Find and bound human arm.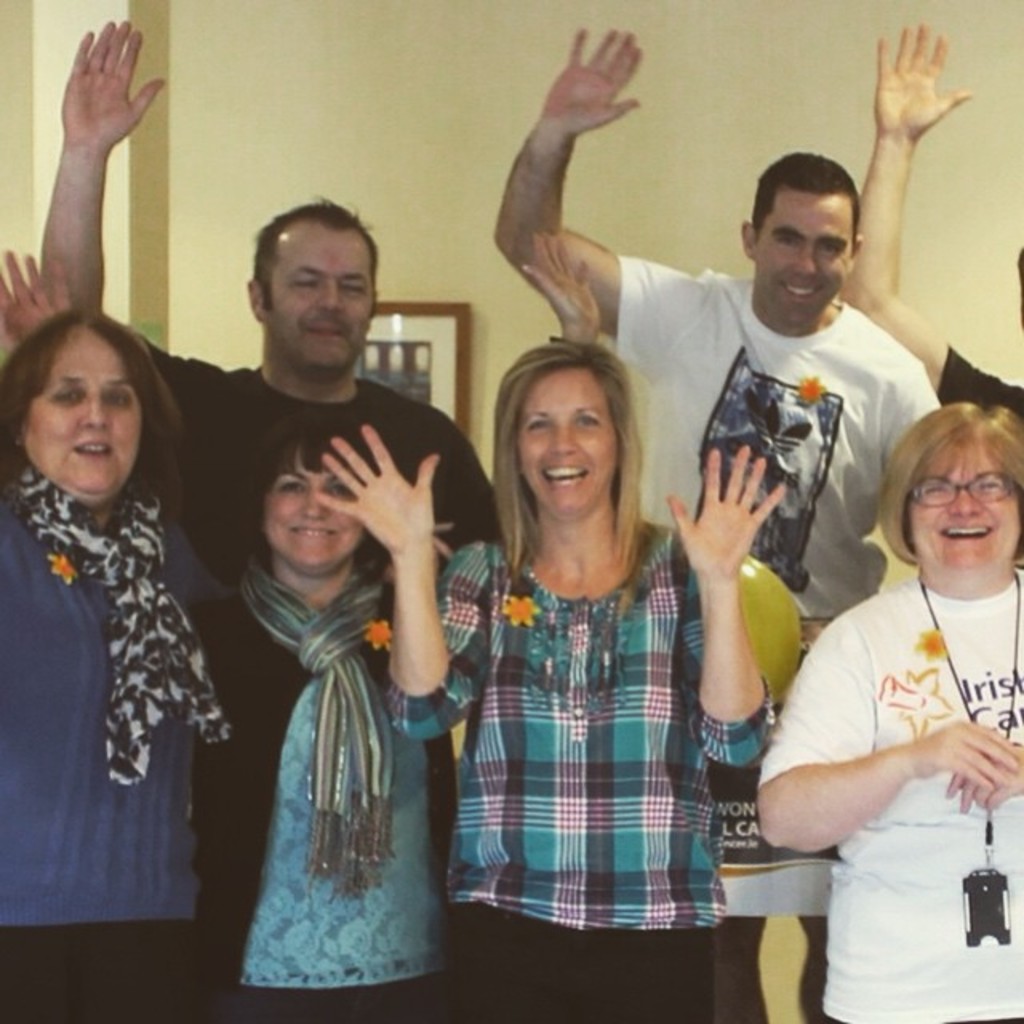
Bound: l=310, t=418, r=486, b=749.
